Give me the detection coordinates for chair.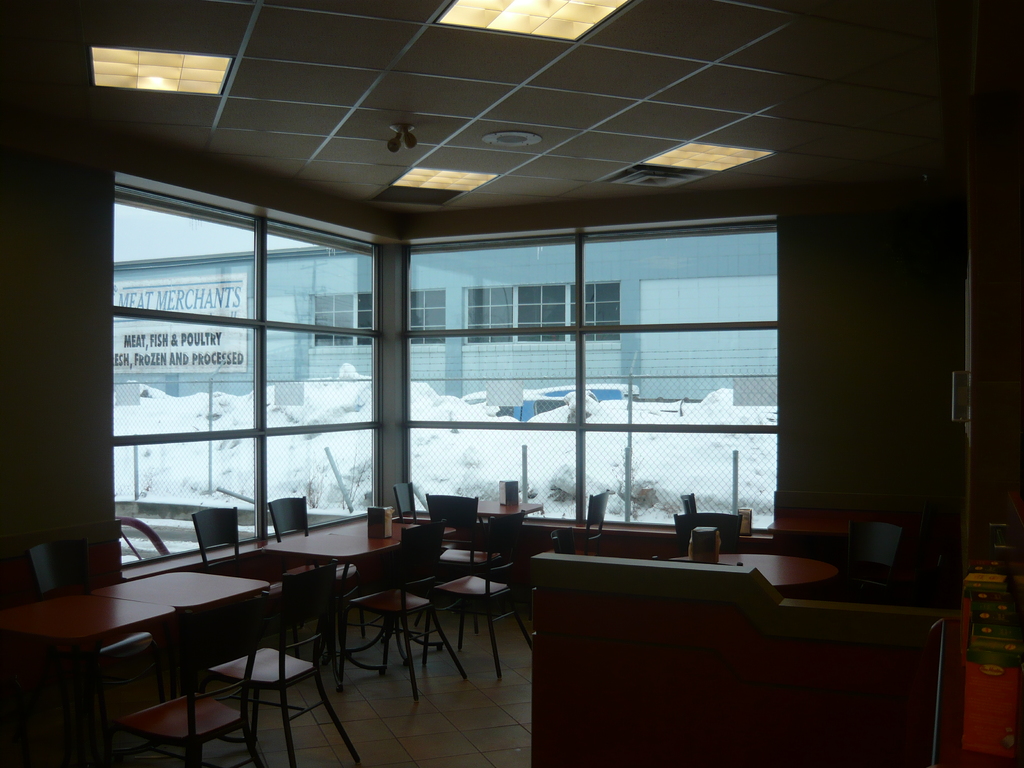
select_region(188, 502, 243, 563).
